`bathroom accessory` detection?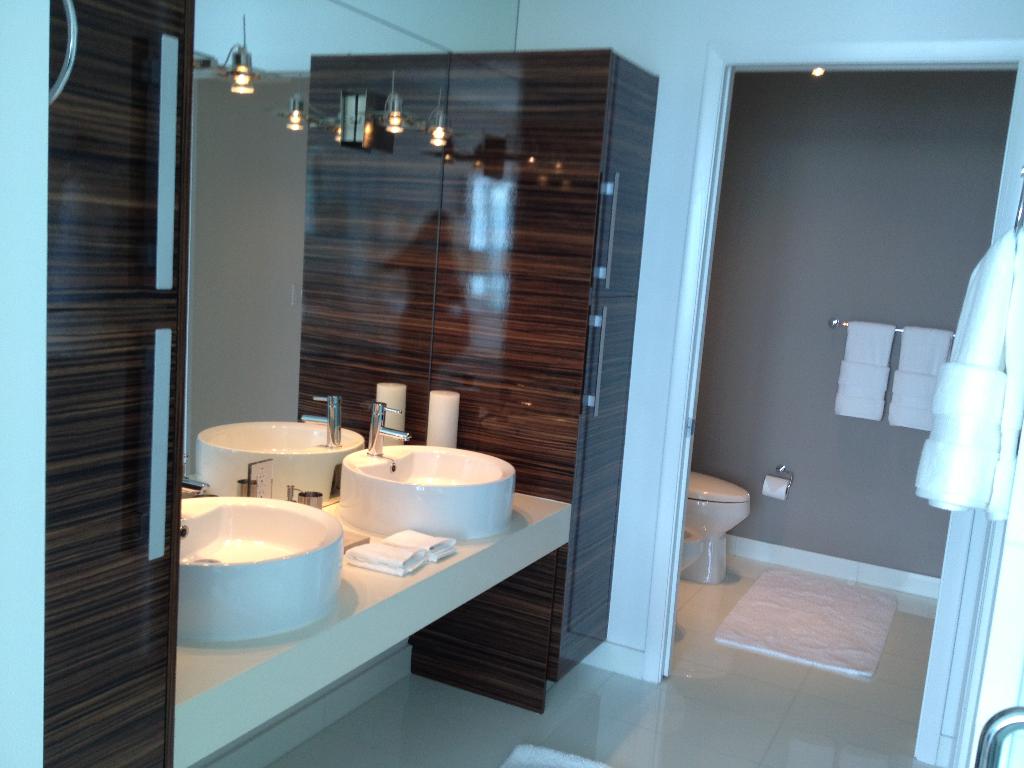
155/488/355/648
